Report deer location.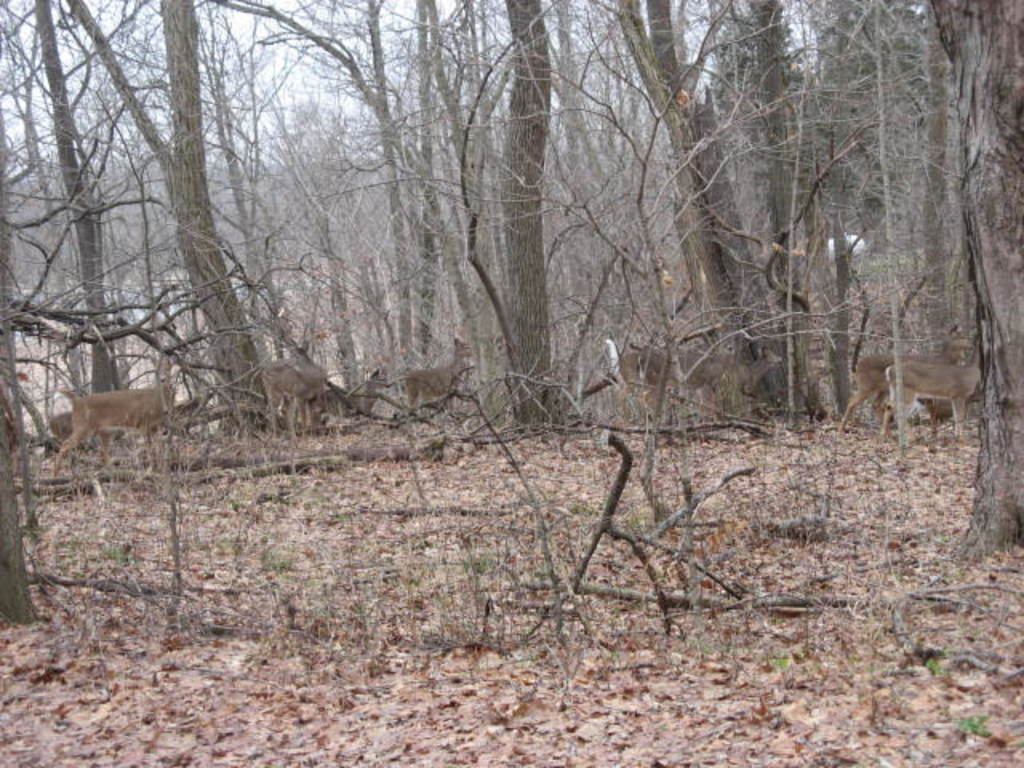
Report: (408, 336, 472, 413).
